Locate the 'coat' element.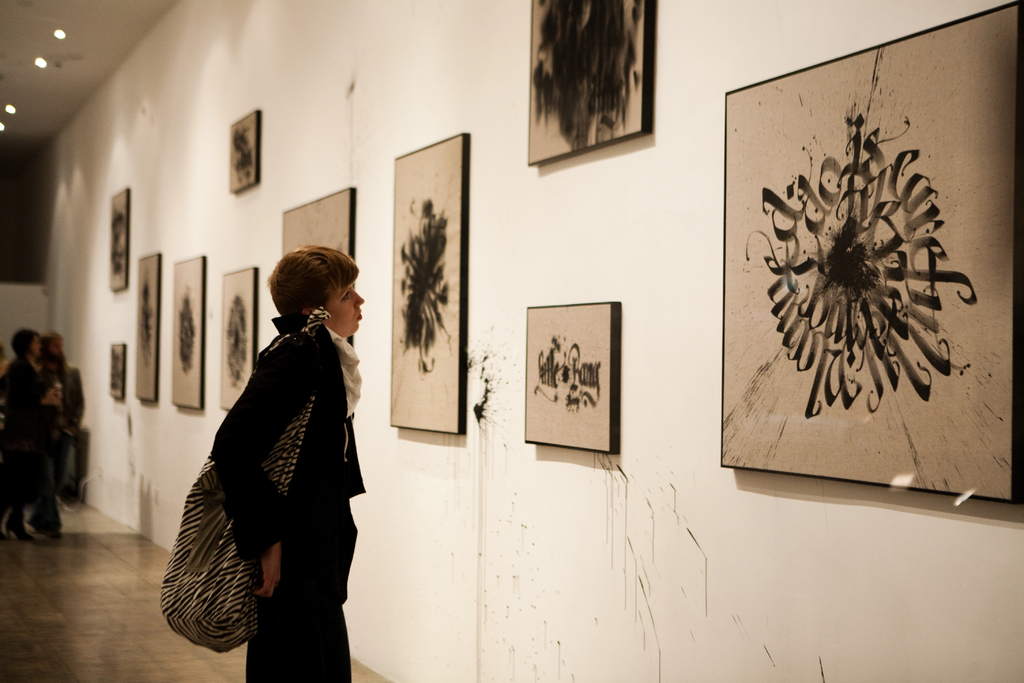
Element bbox: [168, 284, 375, 616].
